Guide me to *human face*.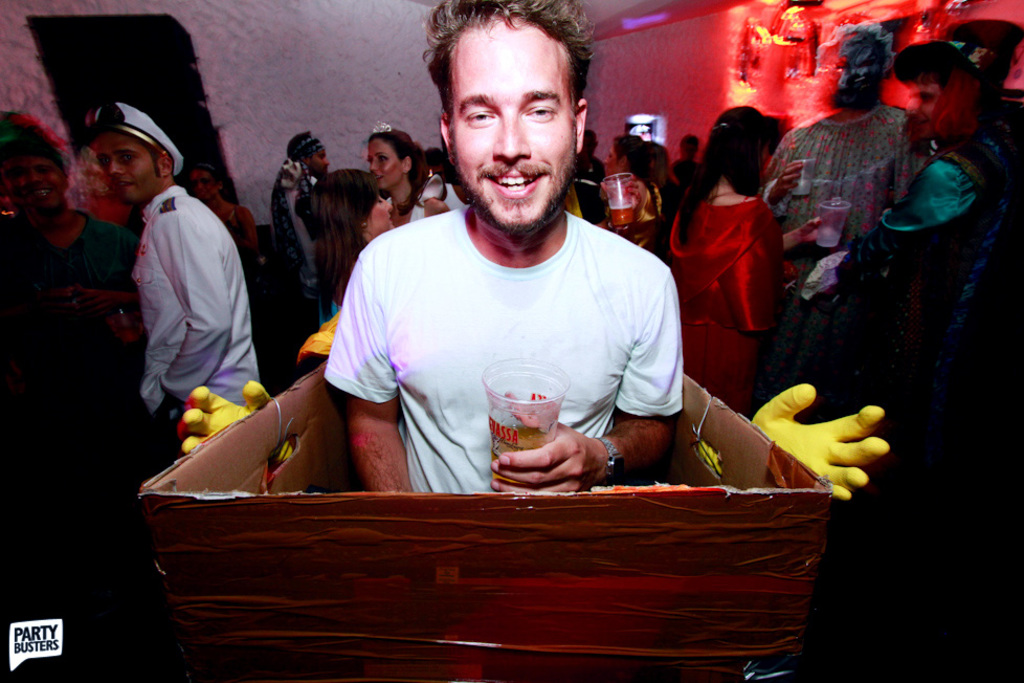
Guidance: <bbox>94, 128, 157, 207</bbox>.
